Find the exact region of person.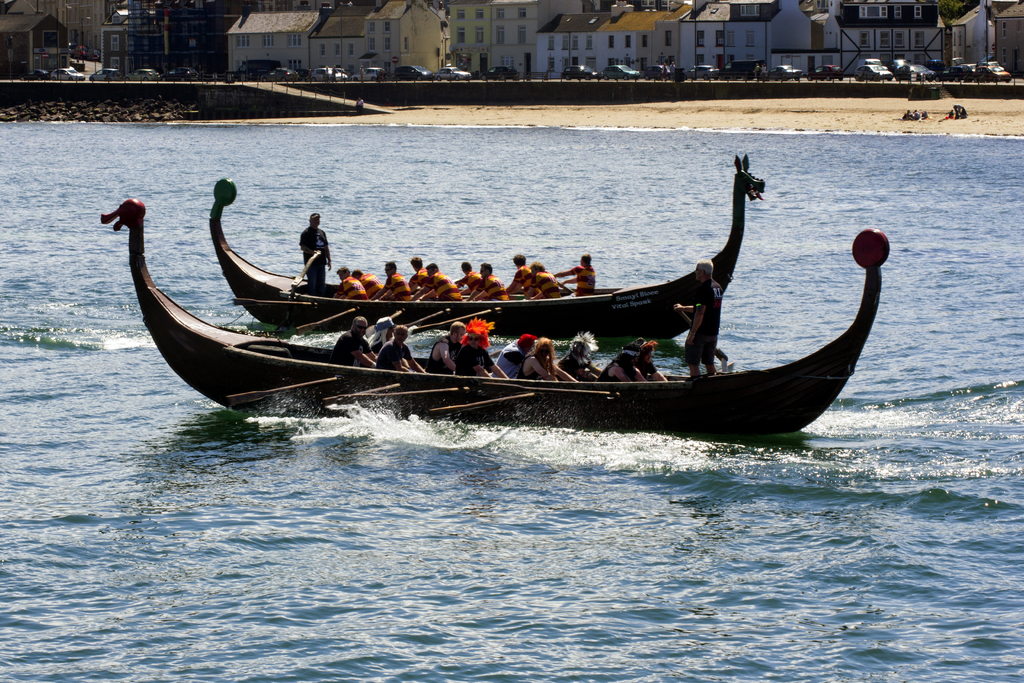
Exact region: crop(518, 333, 575, 382).
